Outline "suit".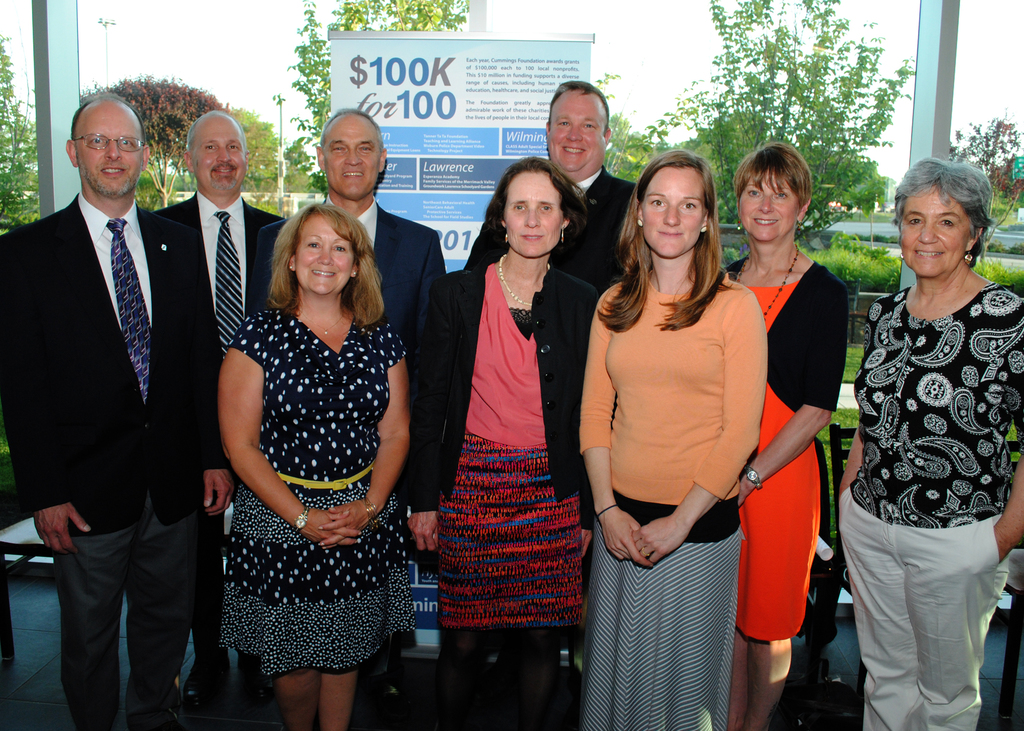
Outline: l=152, t=192, r=289, b=680.
